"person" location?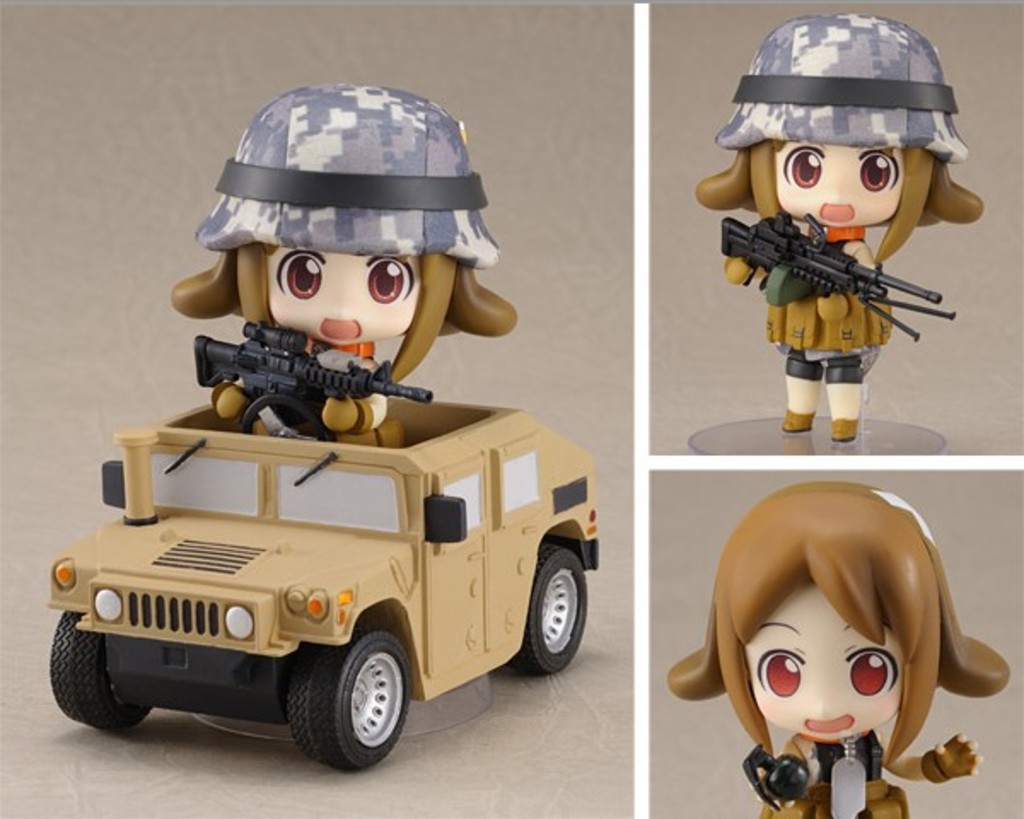
BBox(667, 486, 1014, 817)
